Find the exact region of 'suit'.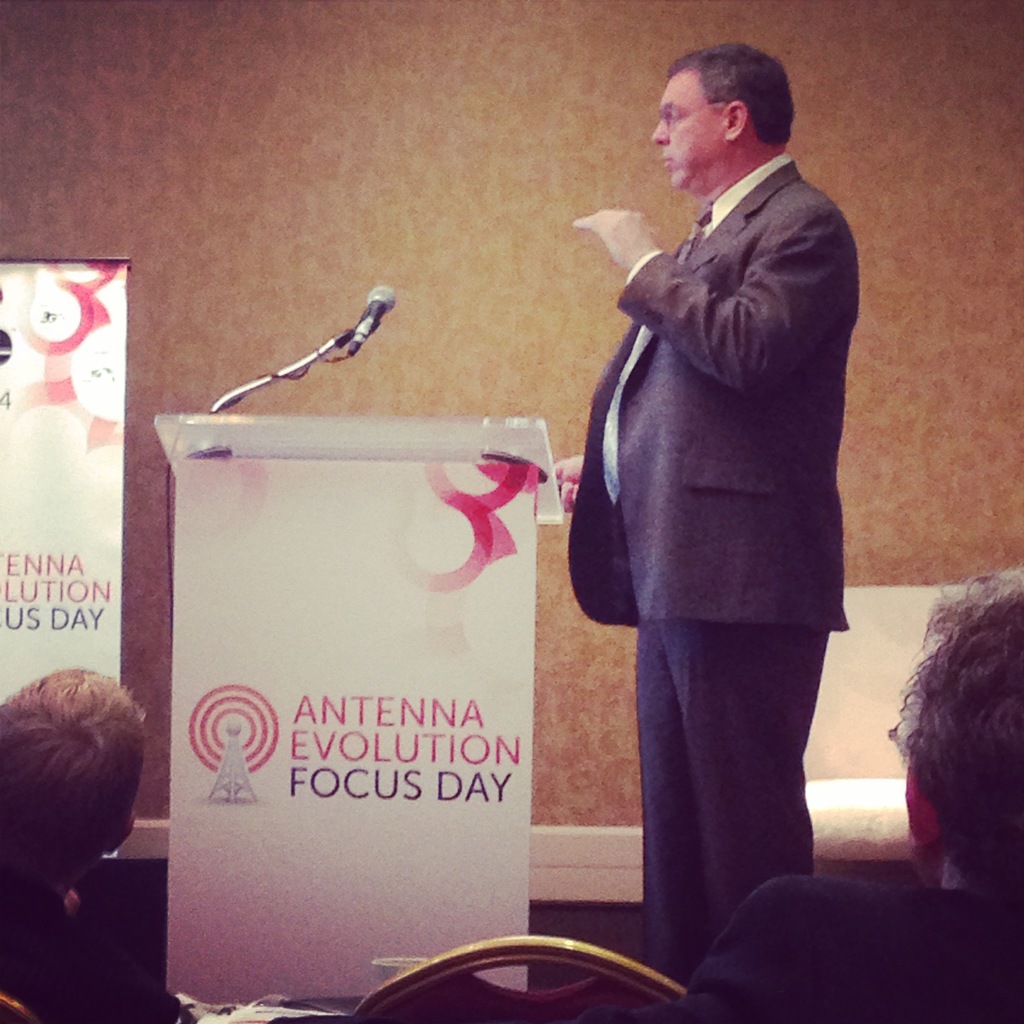
Exact region: region(561, 98, 874, 971).
